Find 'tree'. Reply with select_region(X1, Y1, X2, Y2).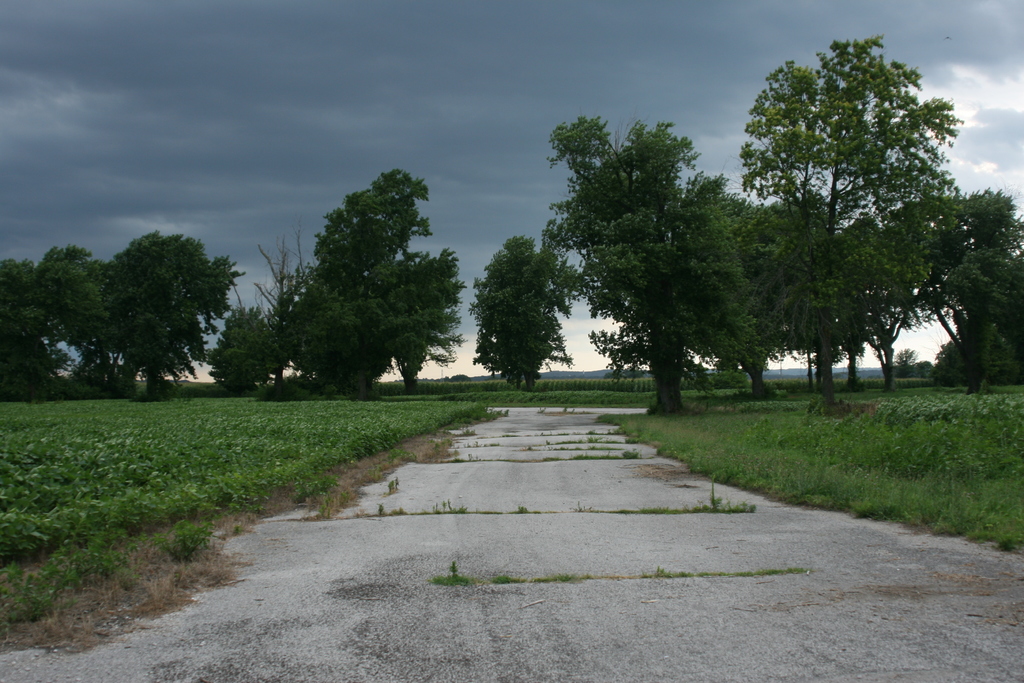
select_region(898, 185, 1023, 393).
